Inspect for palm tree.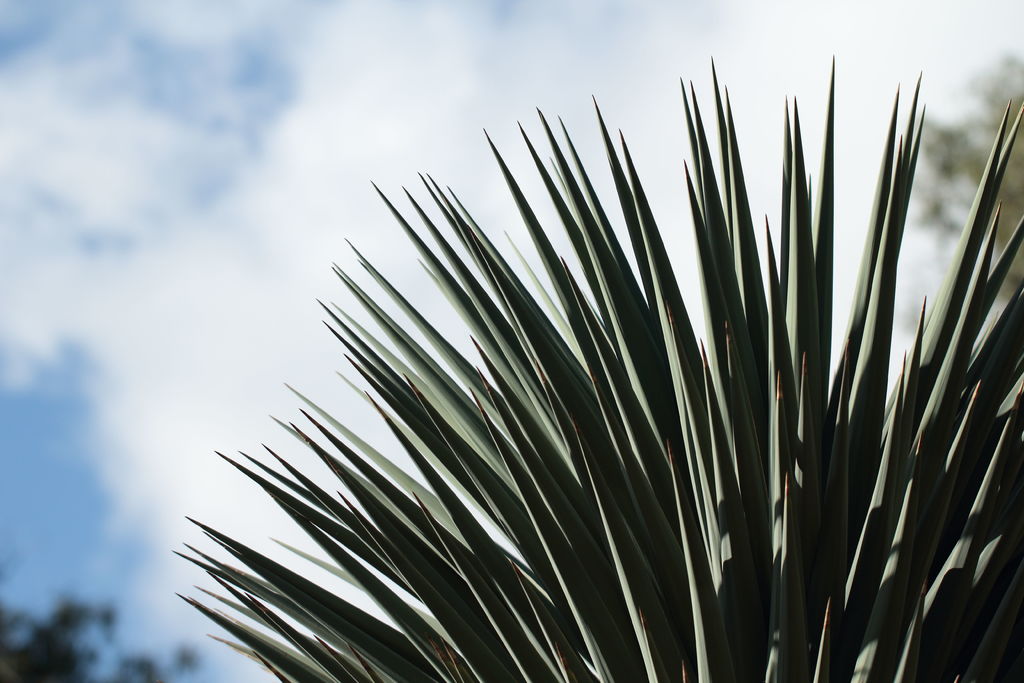
Inspection: bbox=[173, 58, 1023, 682].
